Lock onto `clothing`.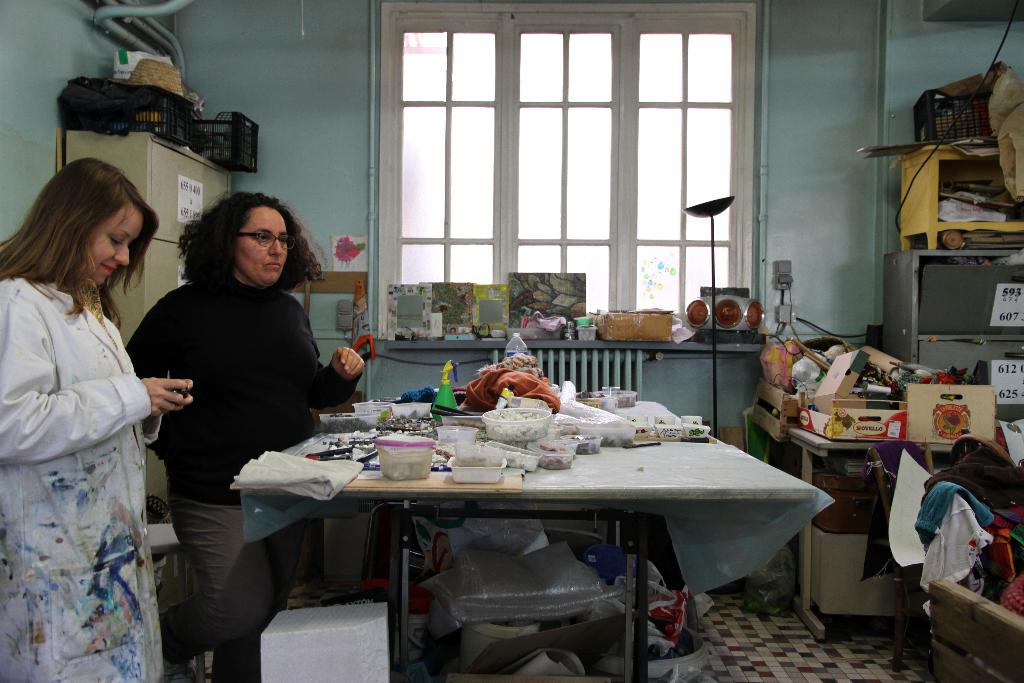
Locked: (0,269,168,682).
